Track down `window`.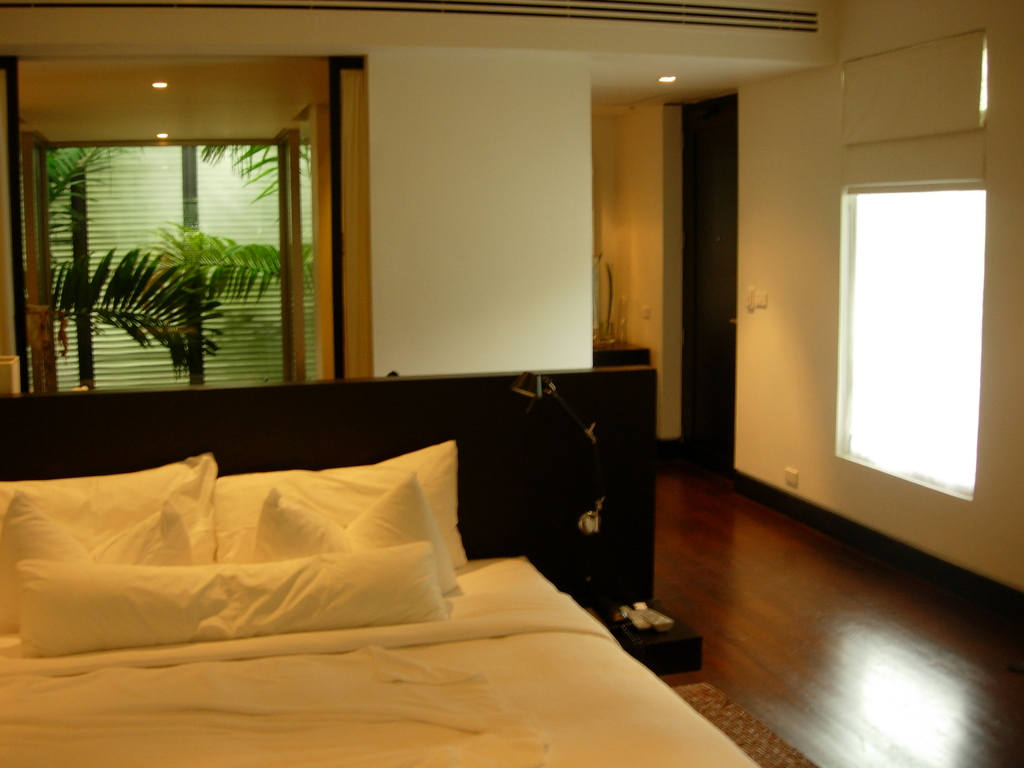
Tracked to (833, 180, 981, 500).
